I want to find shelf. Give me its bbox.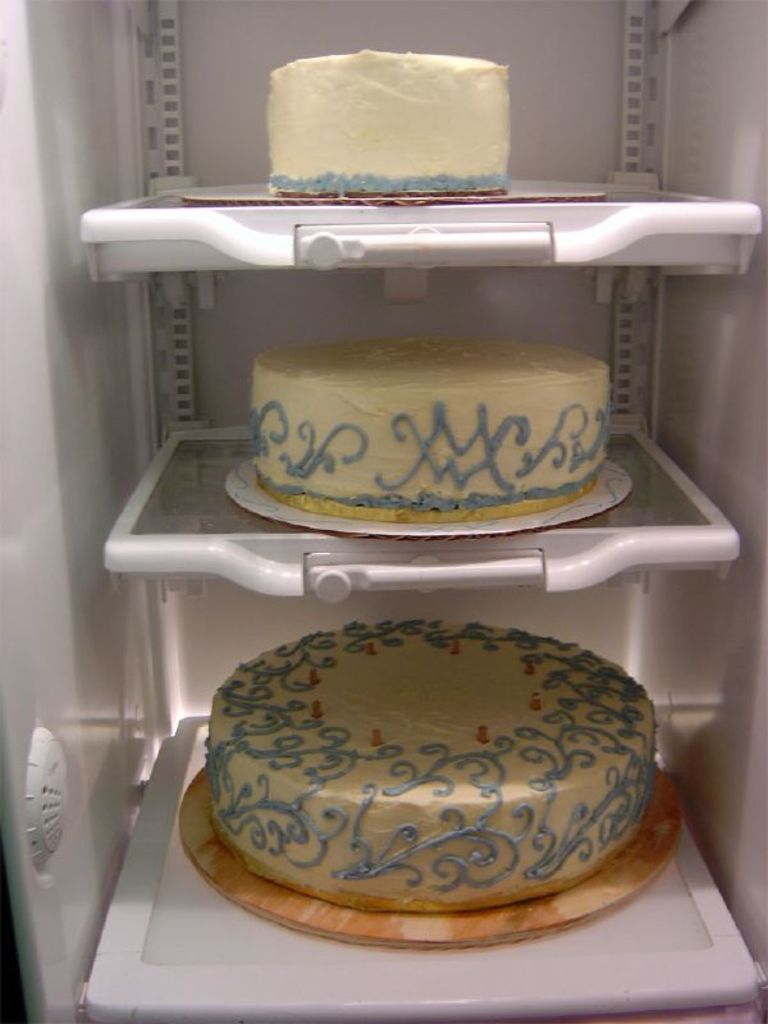
locate(79, 177, 767, 289).
